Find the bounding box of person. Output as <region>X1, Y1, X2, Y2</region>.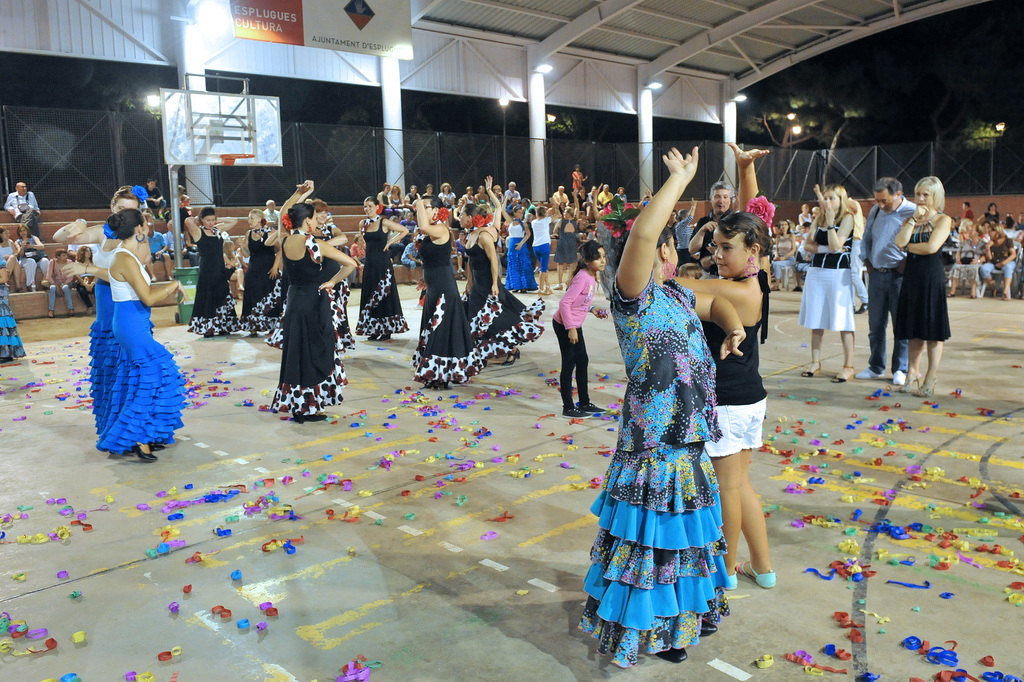
<region>68, 240, 99, 301</region>.
